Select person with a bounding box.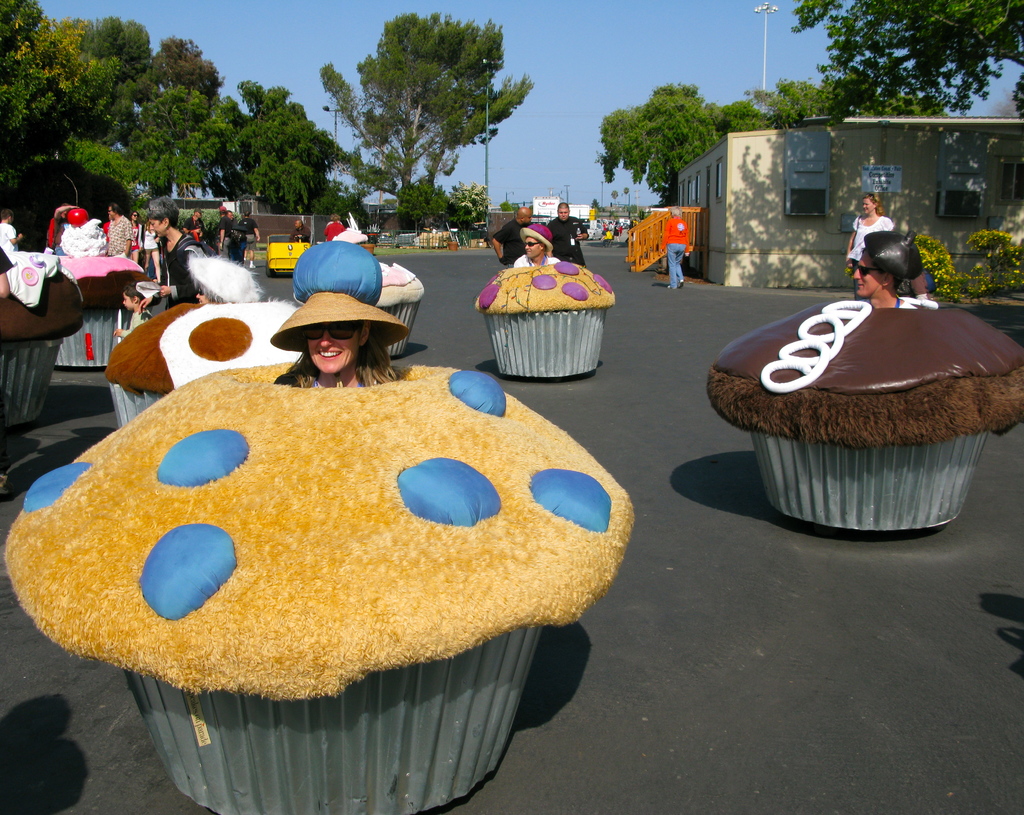
{"left": 290, "top": 218, "right": 314, "bottom": 241}.
